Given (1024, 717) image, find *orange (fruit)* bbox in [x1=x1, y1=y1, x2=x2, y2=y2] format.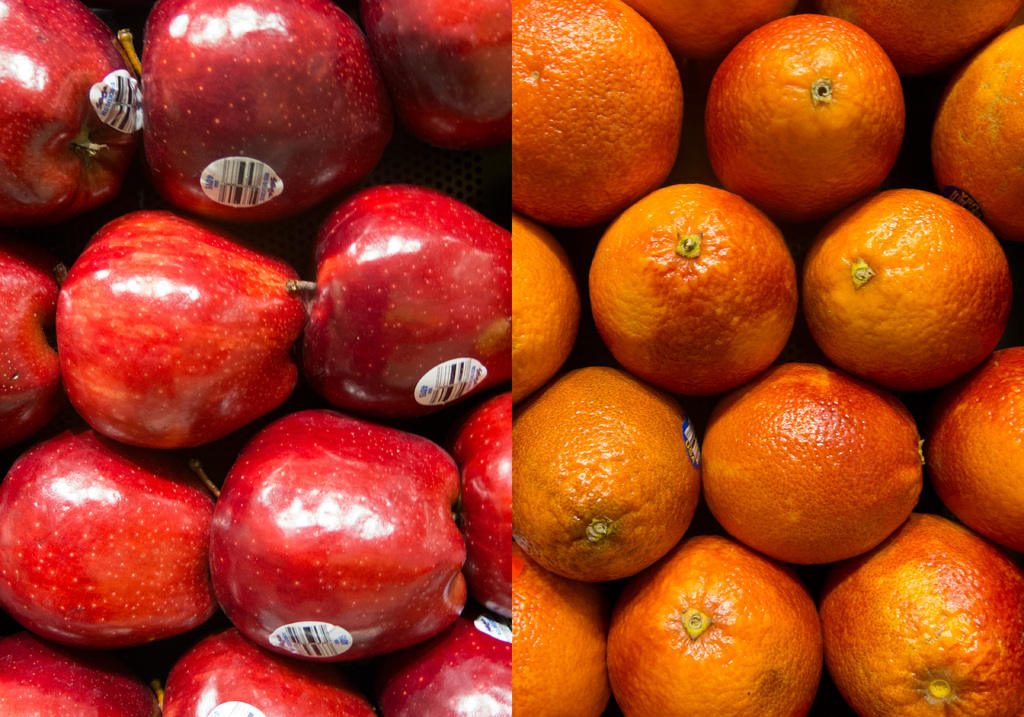
[x1=504, y1=369, x2=708, y2=590].
